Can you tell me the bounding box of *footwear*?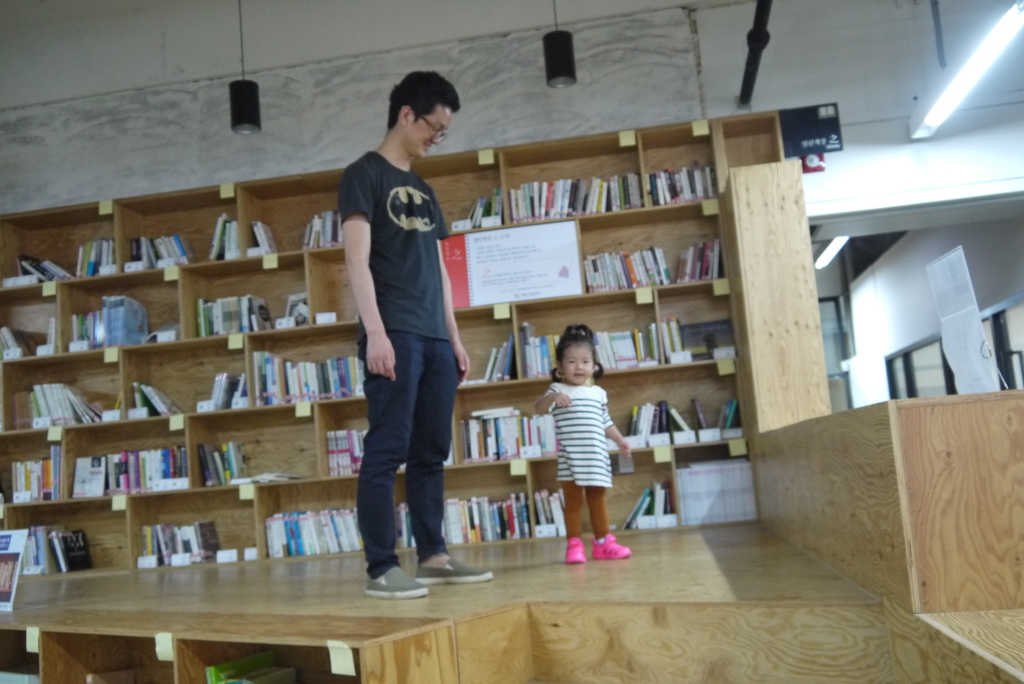
412/552/493/586.
